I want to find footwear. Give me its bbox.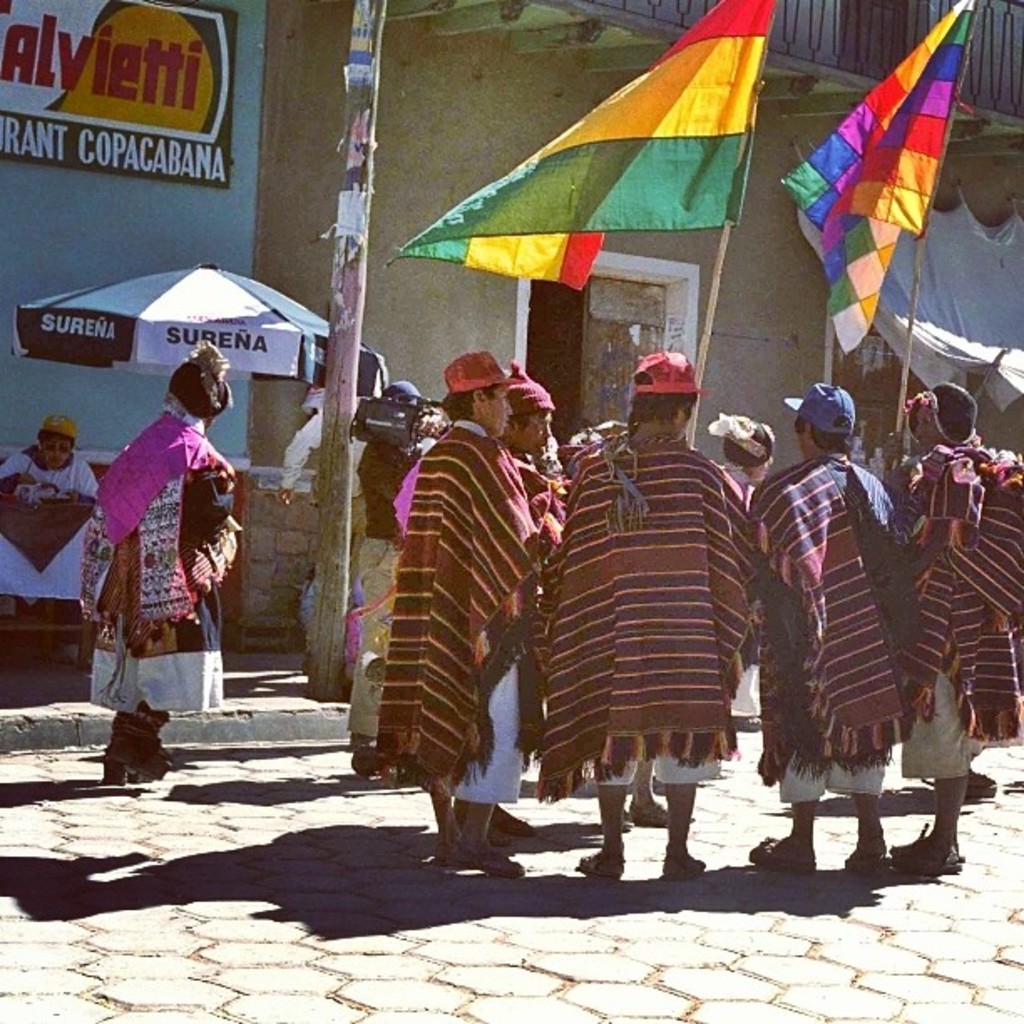
region(482, 820, 535, 847).
